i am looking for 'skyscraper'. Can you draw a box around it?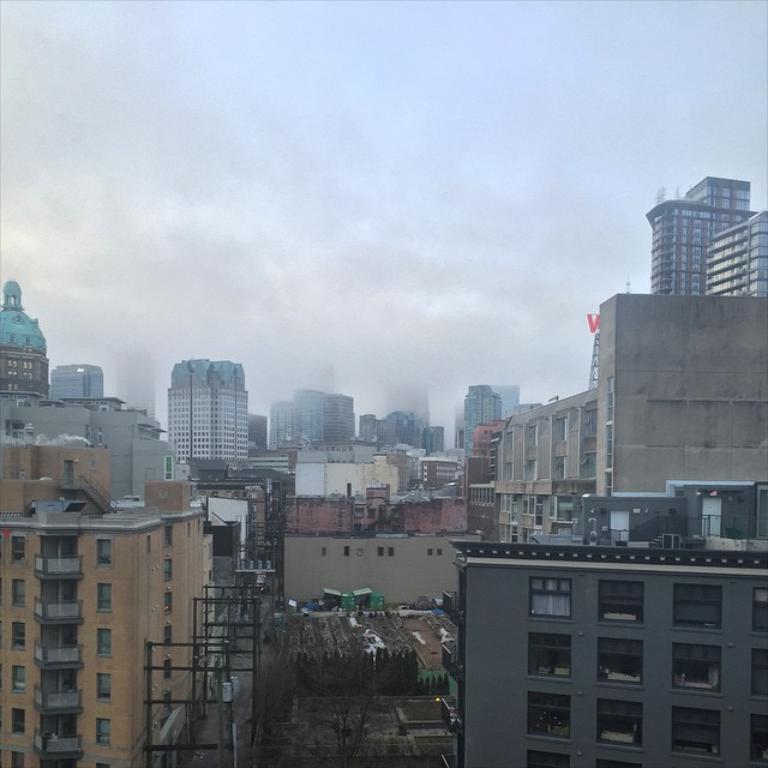
Sure, the bounding box is [left=457, top=383, right=503, bottom=440].
